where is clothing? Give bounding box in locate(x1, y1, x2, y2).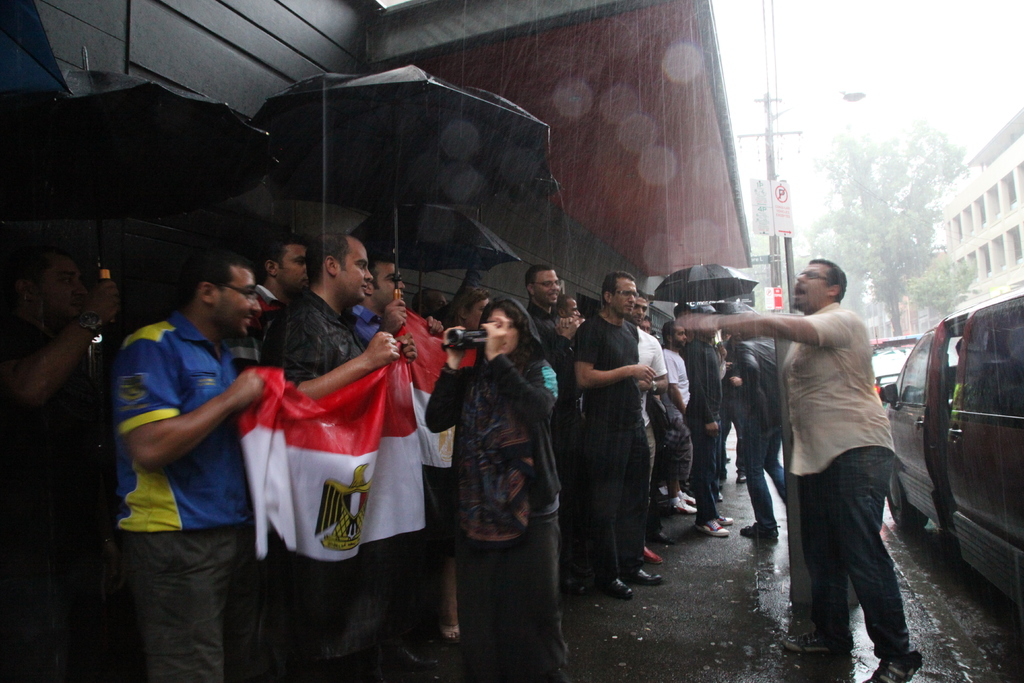
locate(427, 340, 567, 682).
